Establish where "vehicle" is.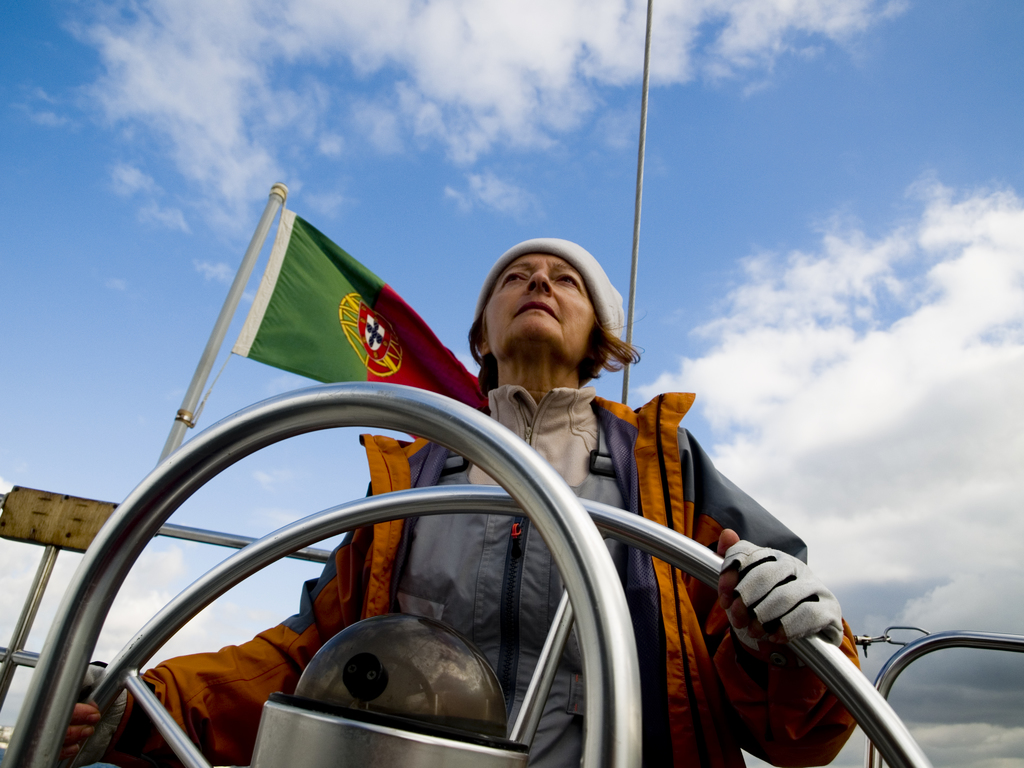
Established at 0/185/1023/767.
